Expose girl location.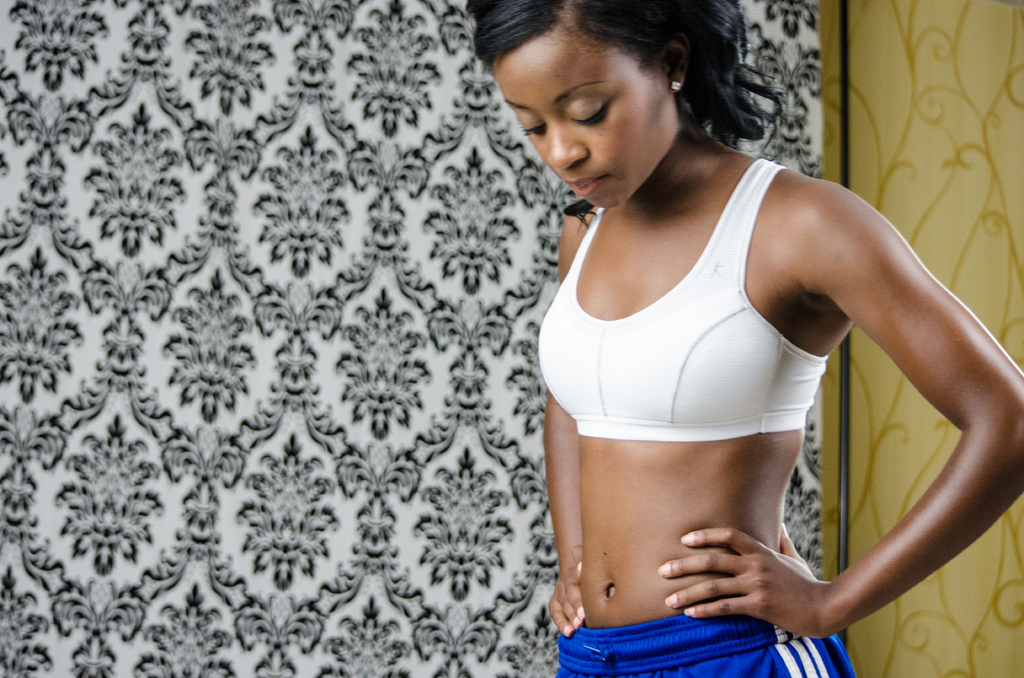
Exposed at [x1=462, y1=0, x2=1023, y2=677].
